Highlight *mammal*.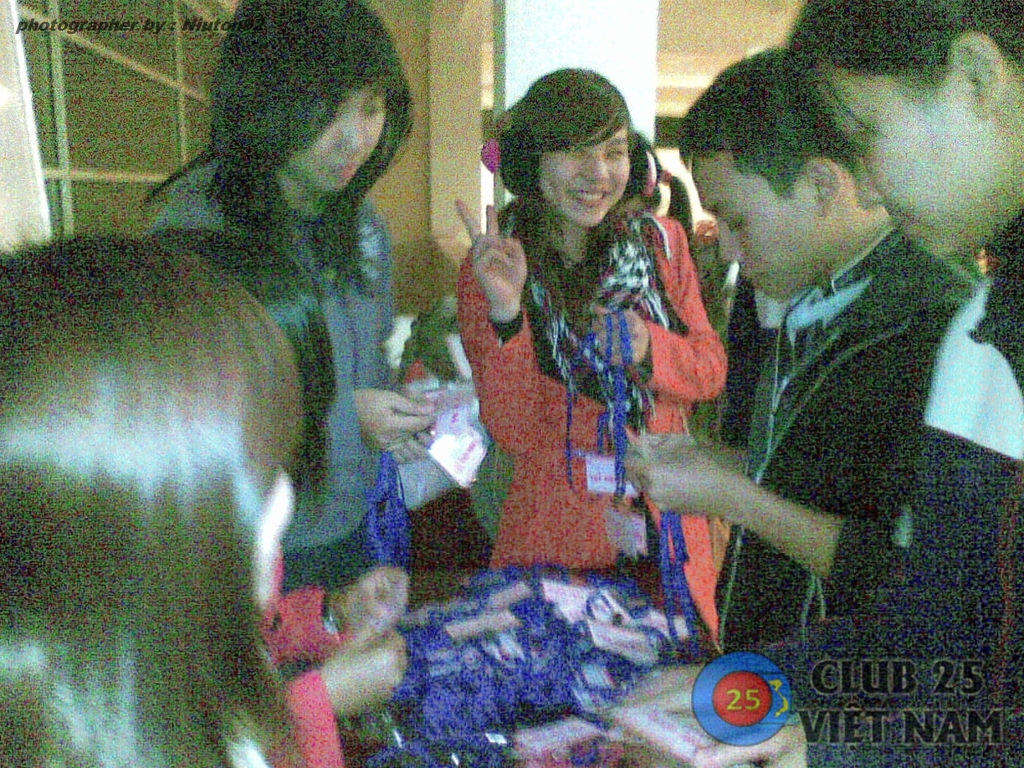
Highlighted region: locate(147, 0, 438, 590).
